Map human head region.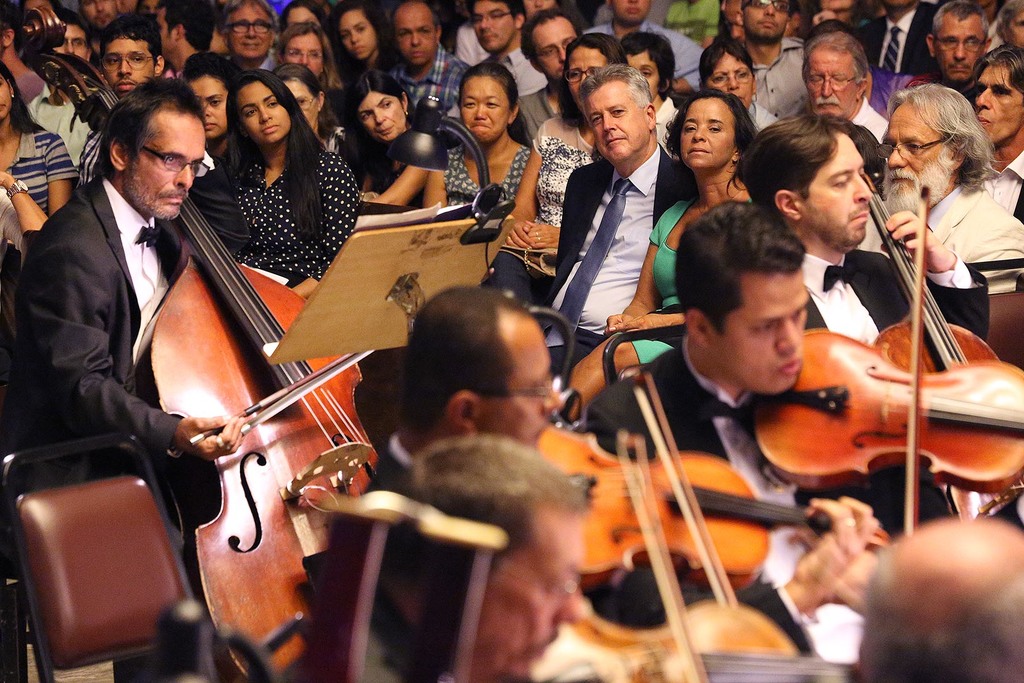
Mapped to box(401, 436, 584, 682).
